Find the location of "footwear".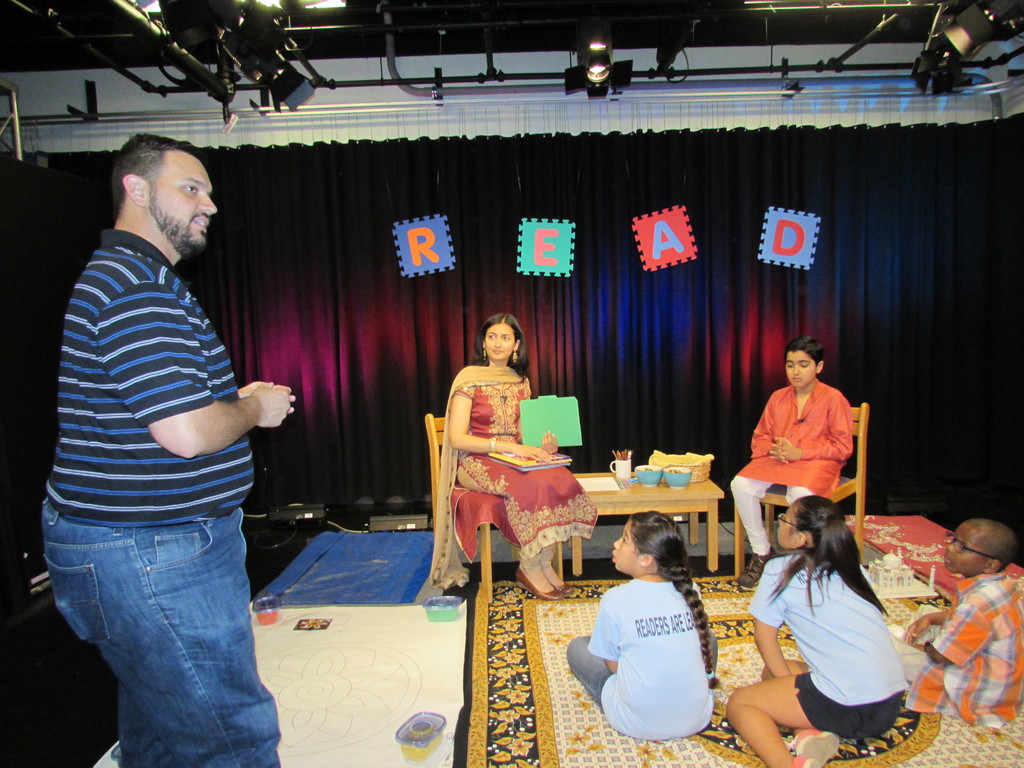
Location: 735/548/778/589.
